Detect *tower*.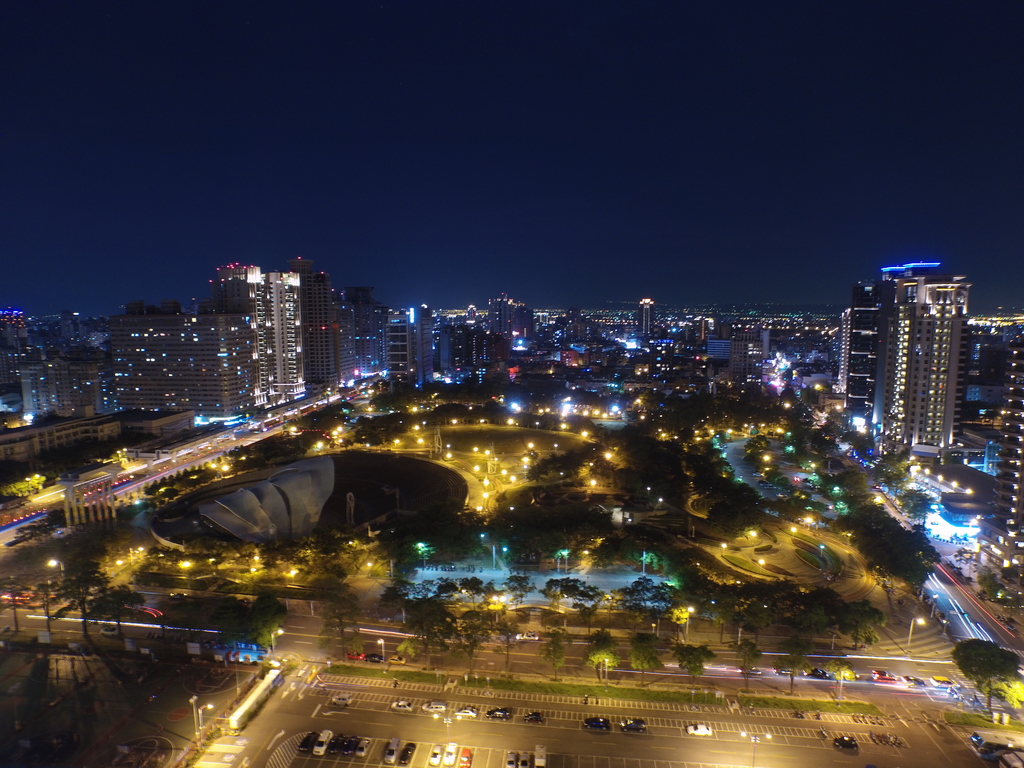
Detected at BBox(335, 285, 383, 372).
